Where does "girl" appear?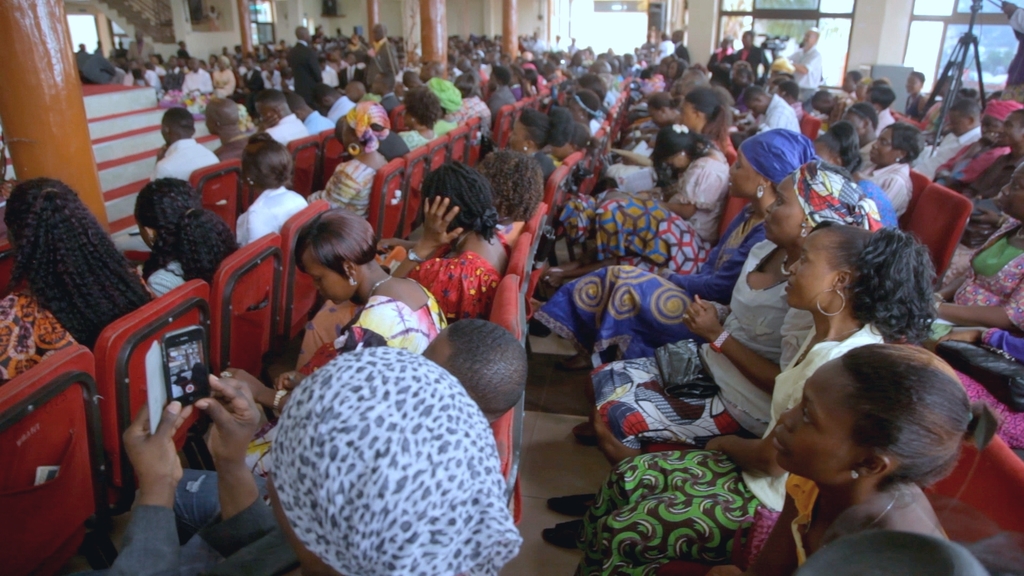
Appears at <region>638, 342, 1005, 575</region>.
